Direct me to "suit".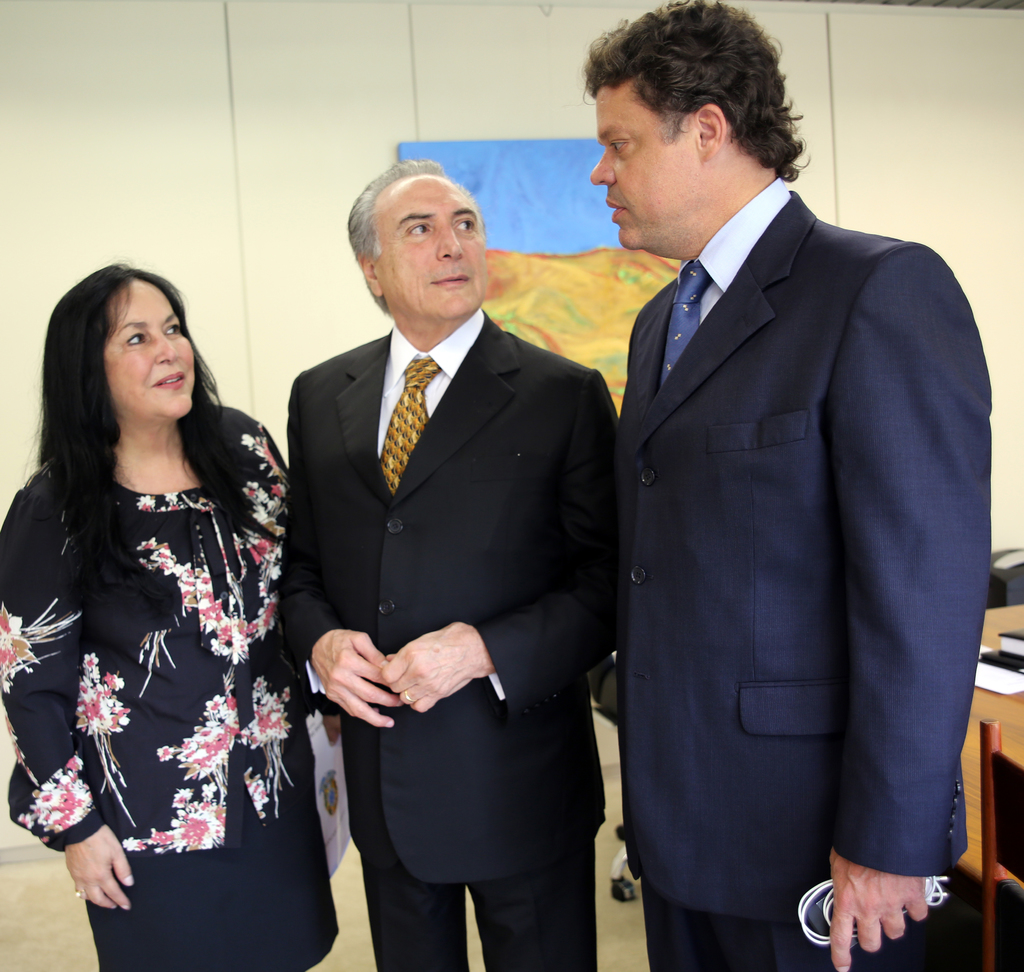
Direction: [x1=273, y1=303, x2=619, y2=971].
